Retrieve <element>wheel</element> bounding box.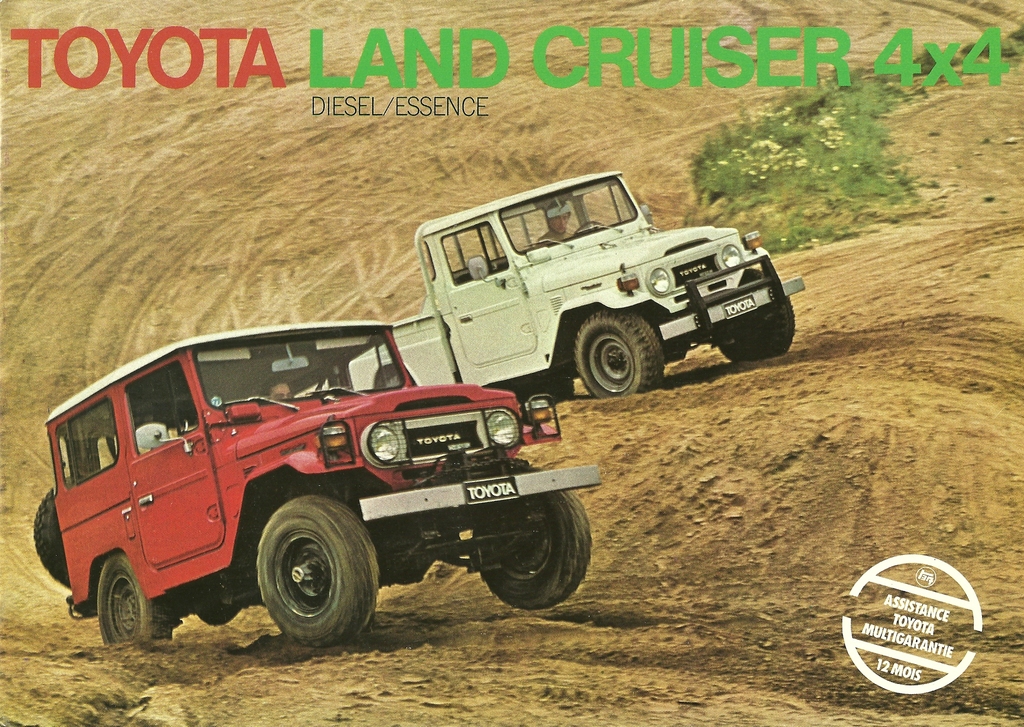
Bounding box: 257/497/378/649.
